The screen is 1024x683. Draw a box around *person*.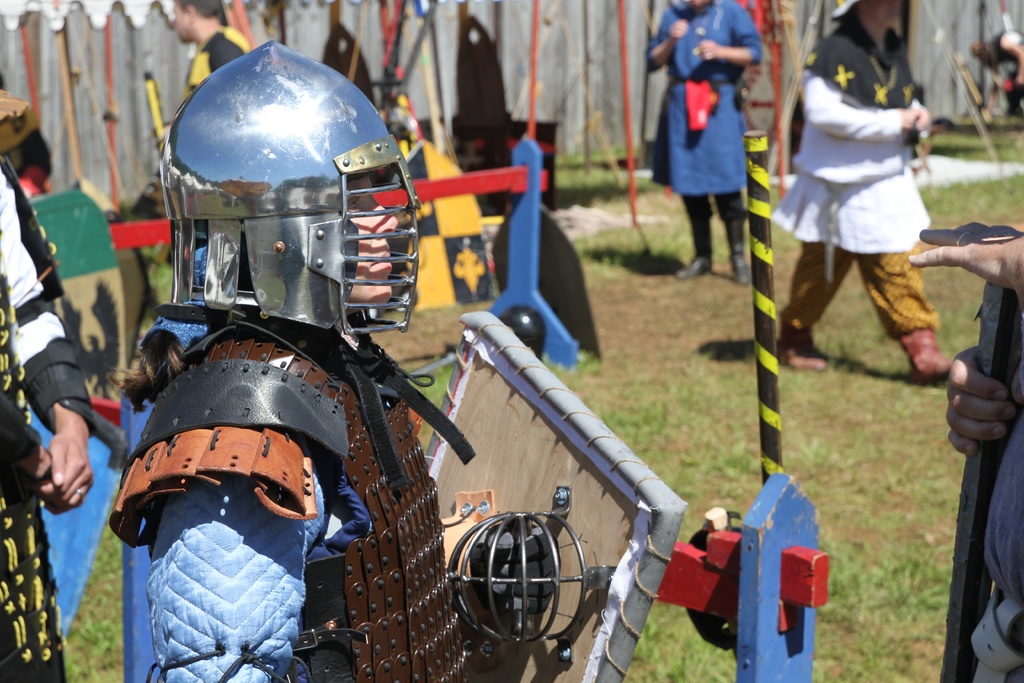
detection(775, 0, 968, 381).
